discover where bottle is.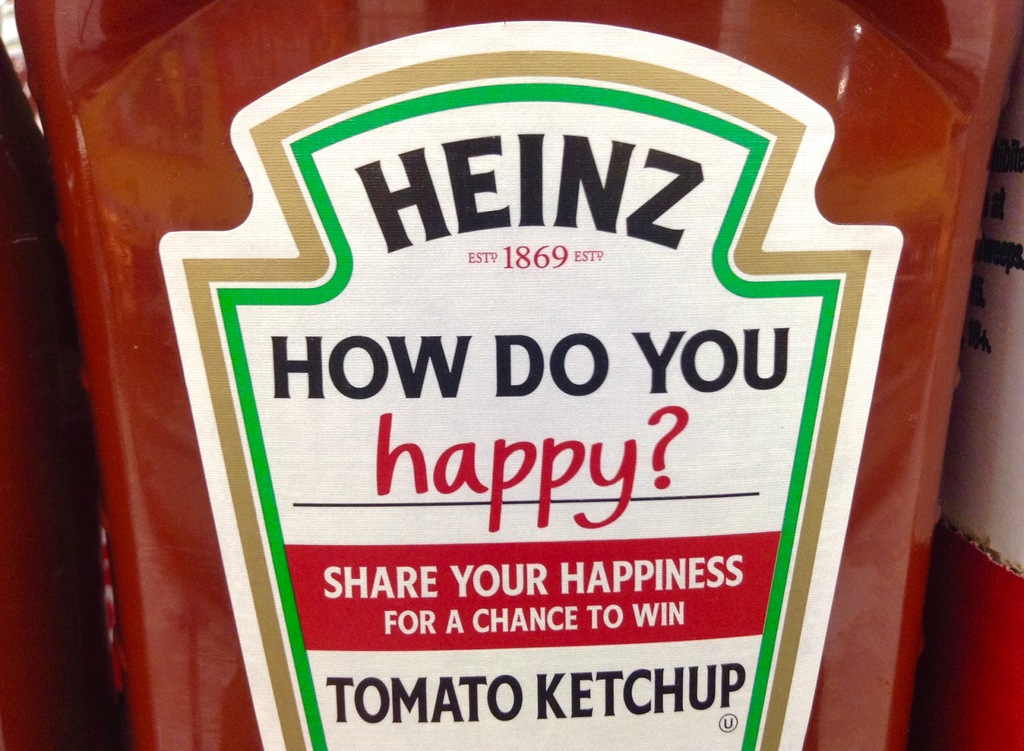
Discovered at (left=0, top=42, right=110, bottom=750).
